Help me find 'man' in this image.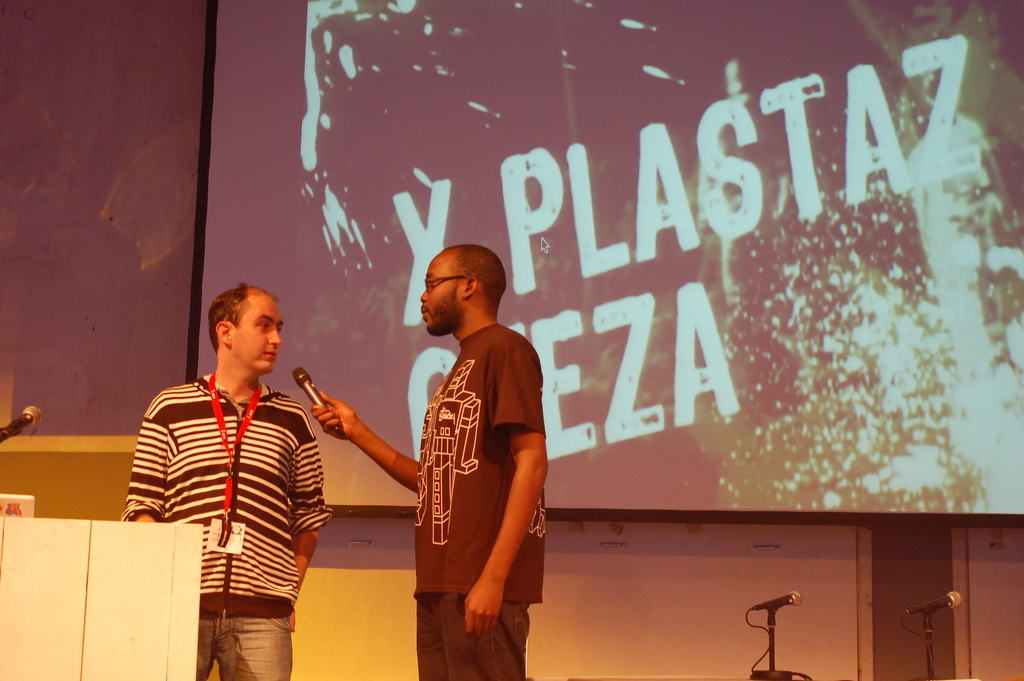
Found it: l=305, t=243, r=545, b=680.
